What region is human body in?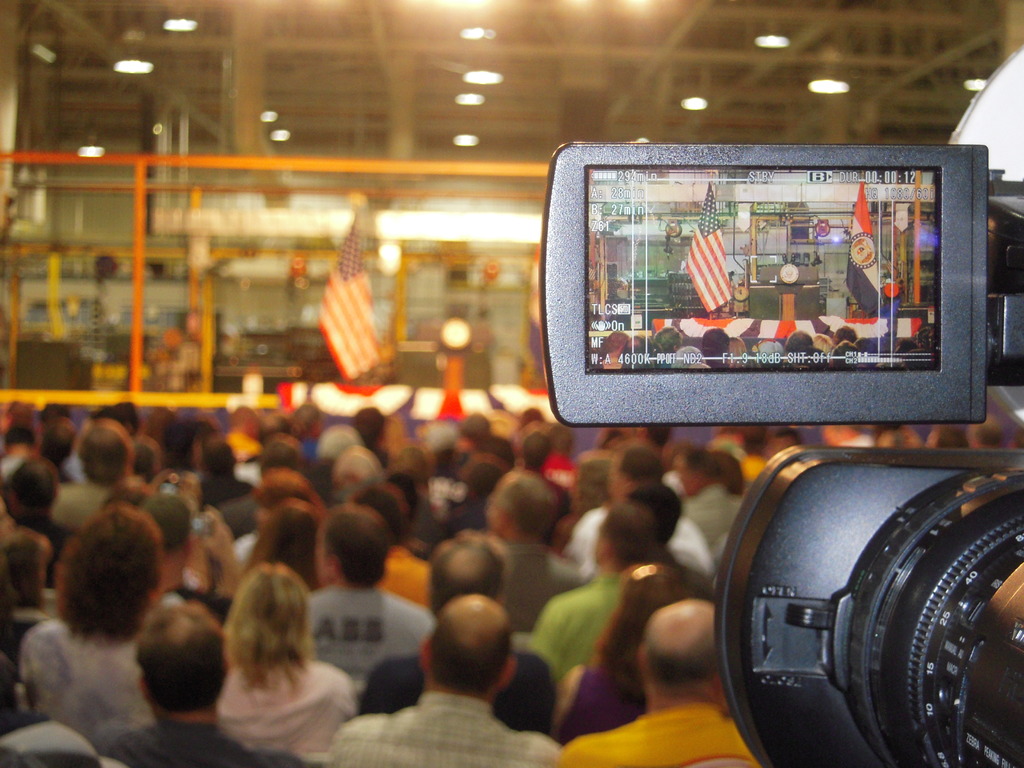
6 503 168 765.
